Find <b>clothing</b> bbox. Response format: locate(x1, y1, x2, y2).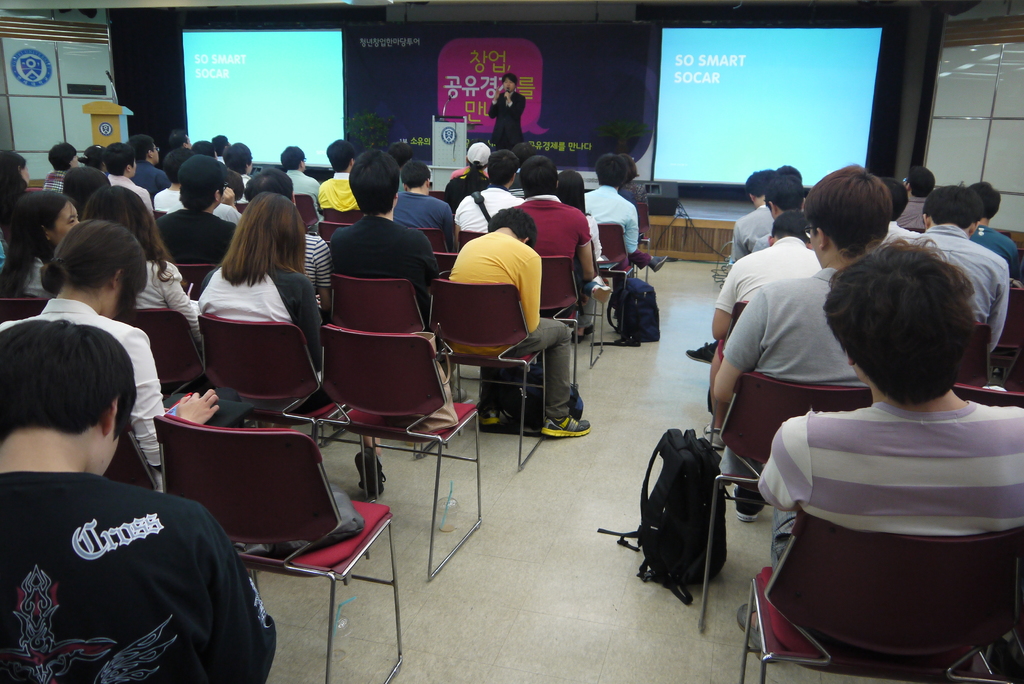
locate(507, 199, 601, 300).
